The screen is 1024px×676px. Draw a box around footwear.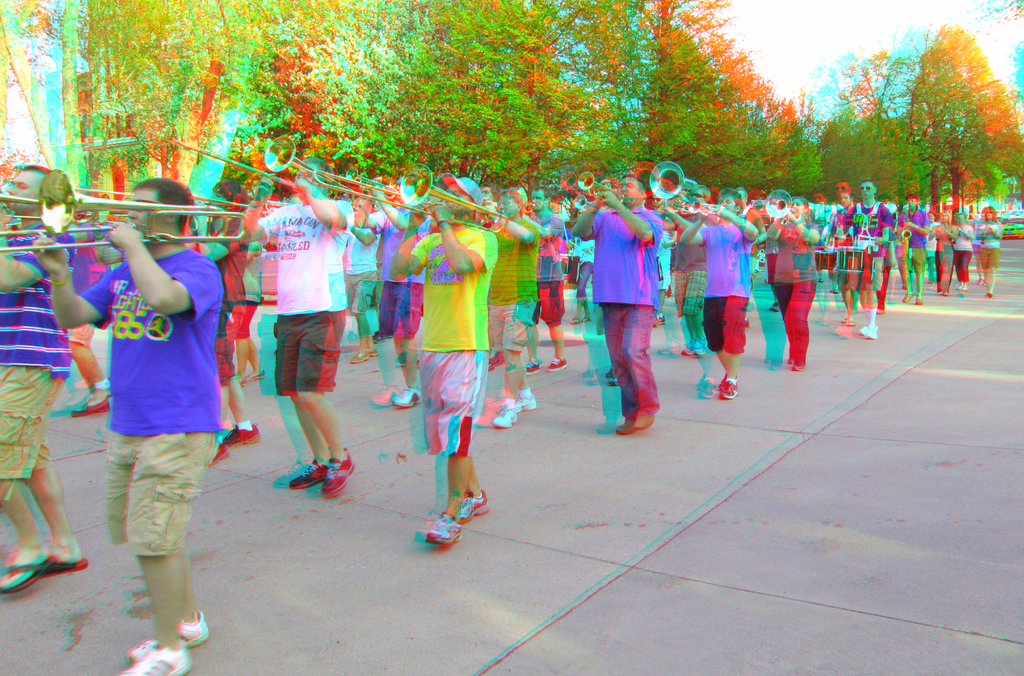
<bbox>294, 458, 323, 490</bbox>.
